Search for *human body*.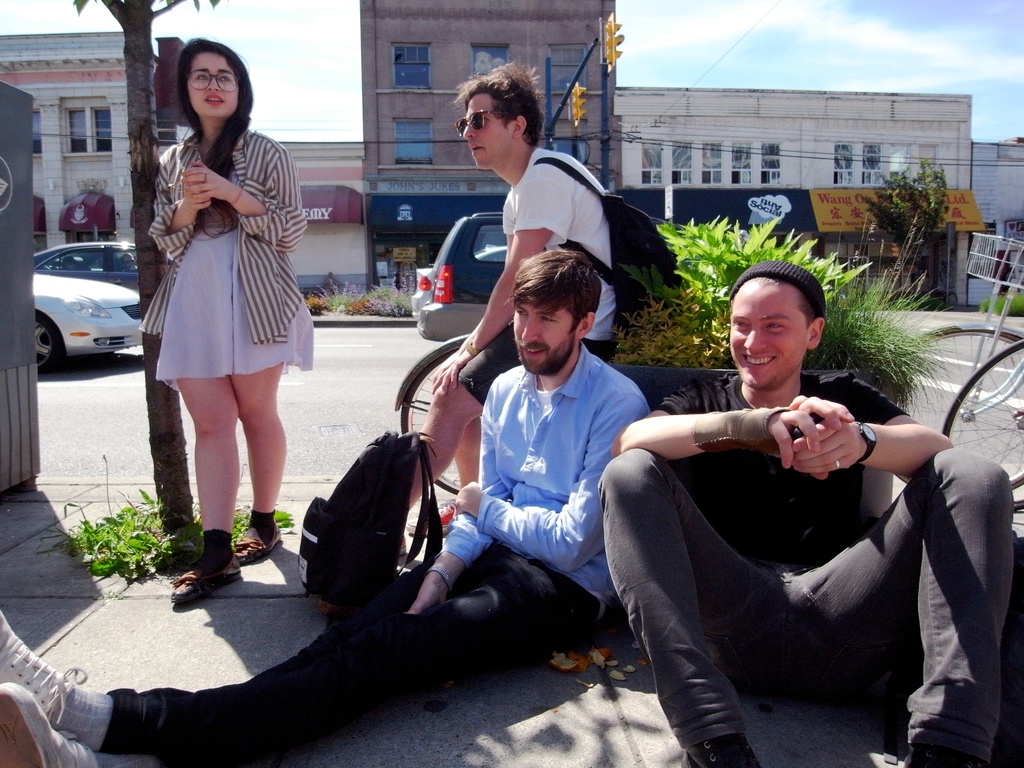
Found at [left=410, top=58, right=624, bottom=513].
